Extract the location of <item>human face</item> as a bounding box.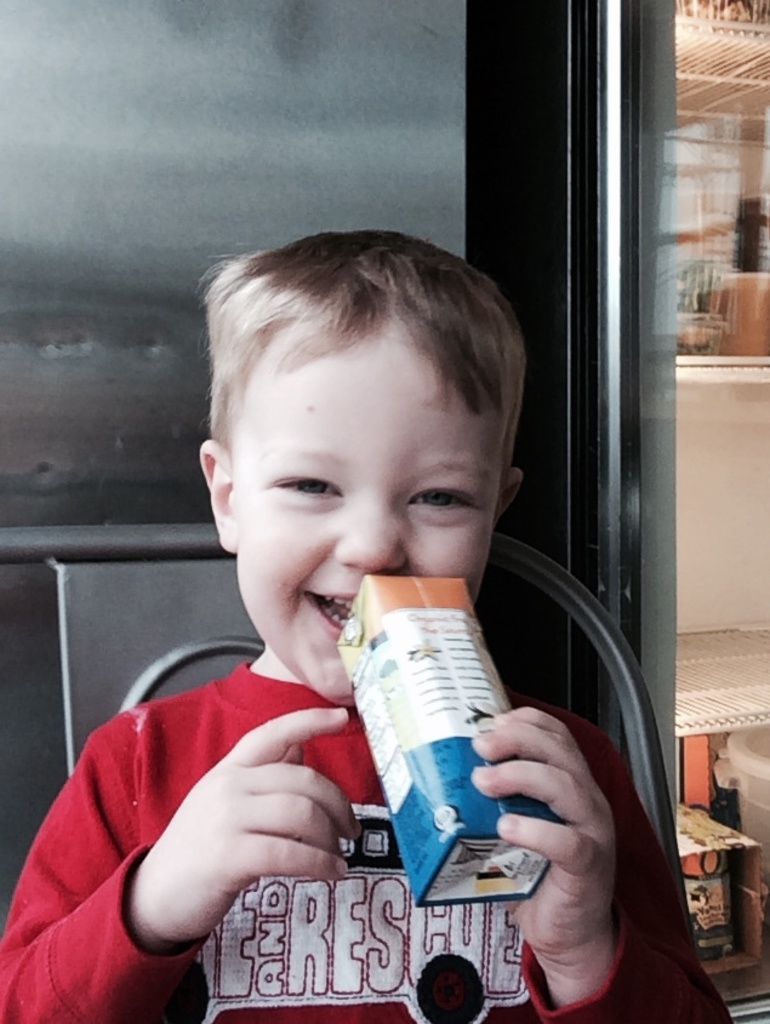
BBox(233, 330, 500, 694).
